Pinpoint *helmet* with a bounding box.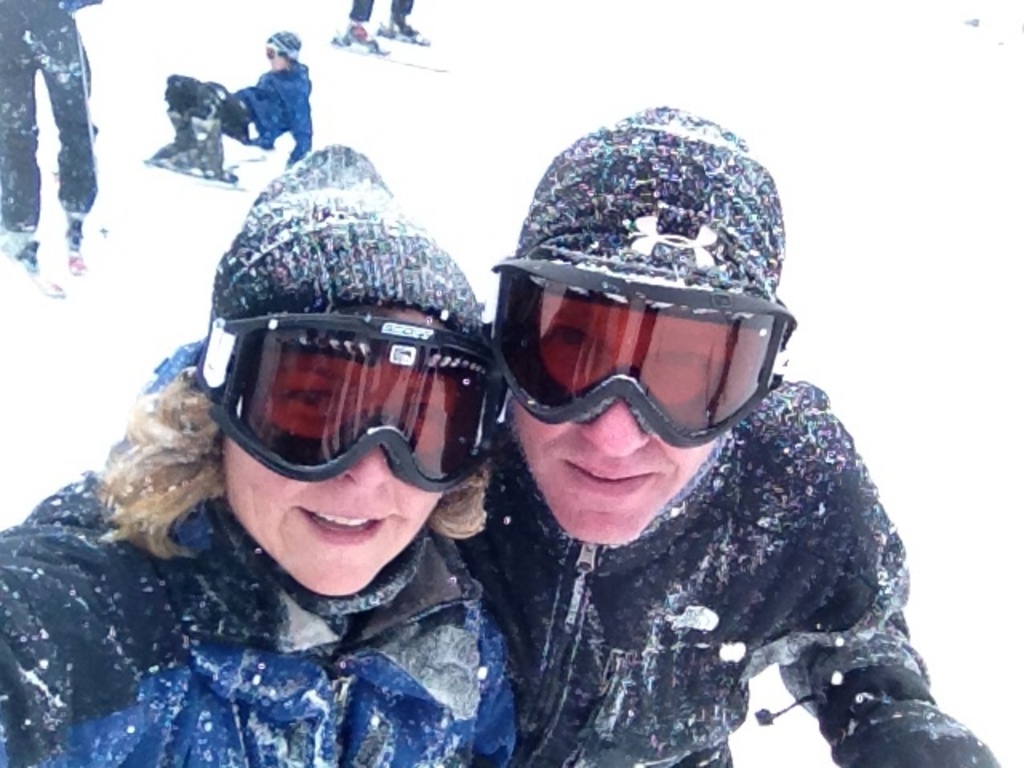
{"left": 469, "top": 125, "right": 790, "bottom": 486}.
